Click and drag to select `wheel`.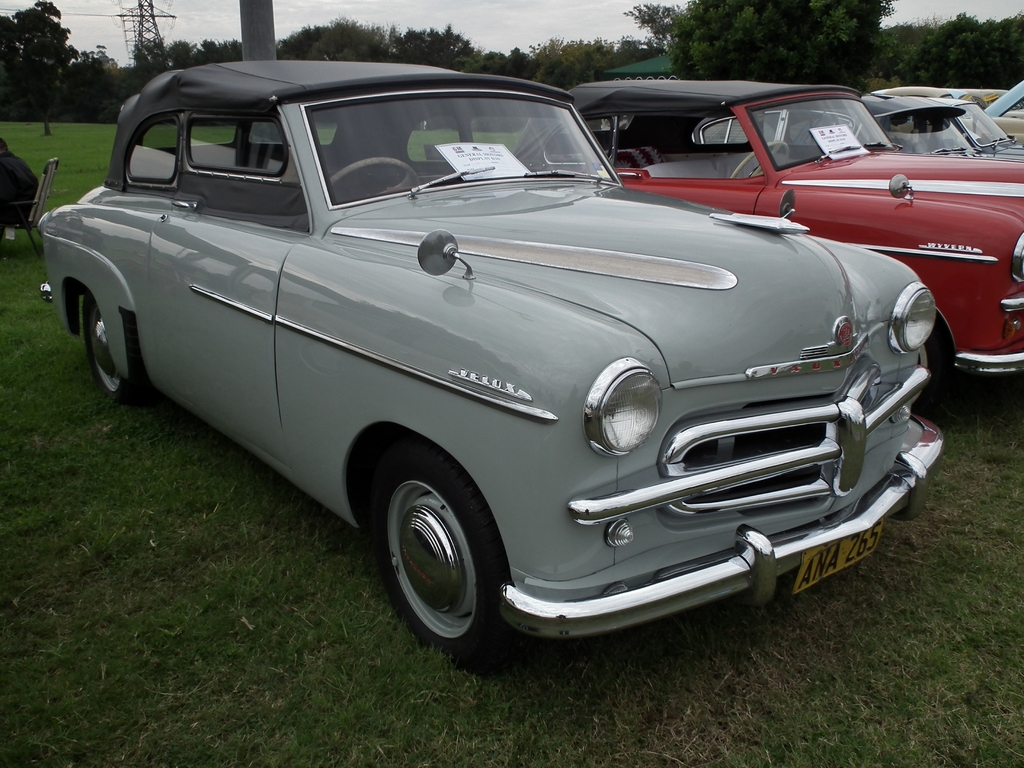
Selection: bbox=(732, 140, 789, 180).
